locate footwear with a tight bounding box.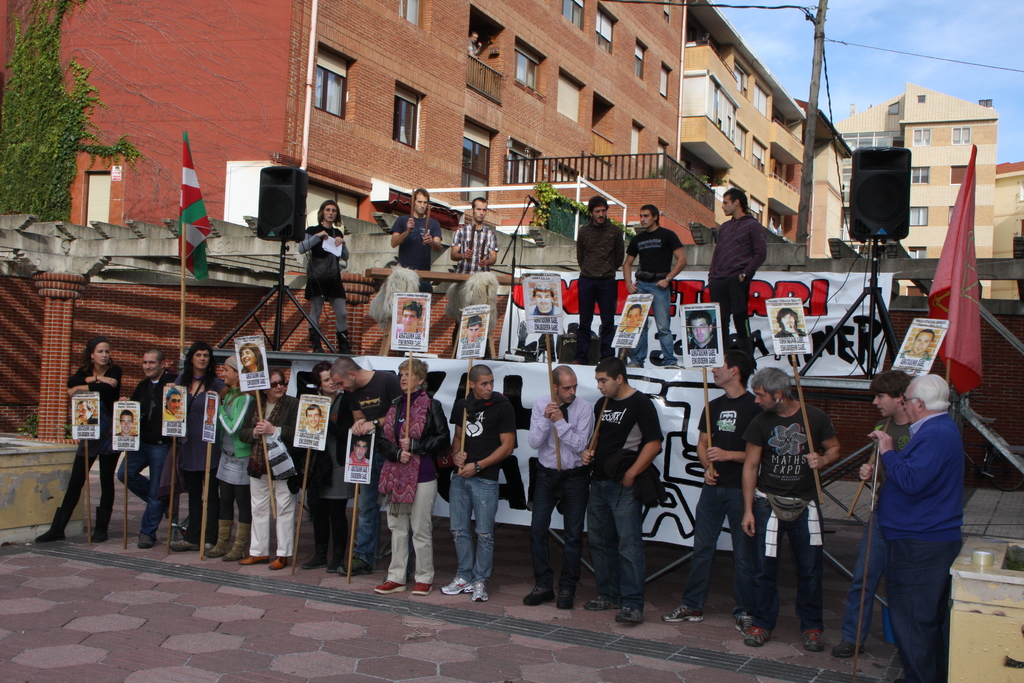
x1=328, y1=565, x2=342, y2=574.
